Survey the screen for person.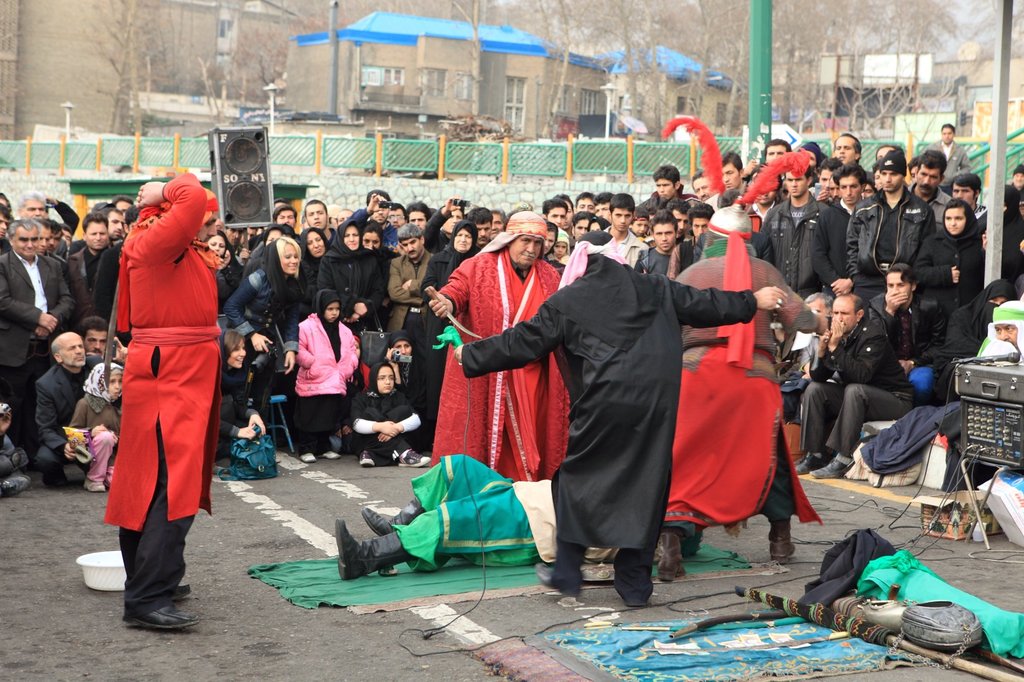
Survey found: BBox(74, 360, 131, 481).
